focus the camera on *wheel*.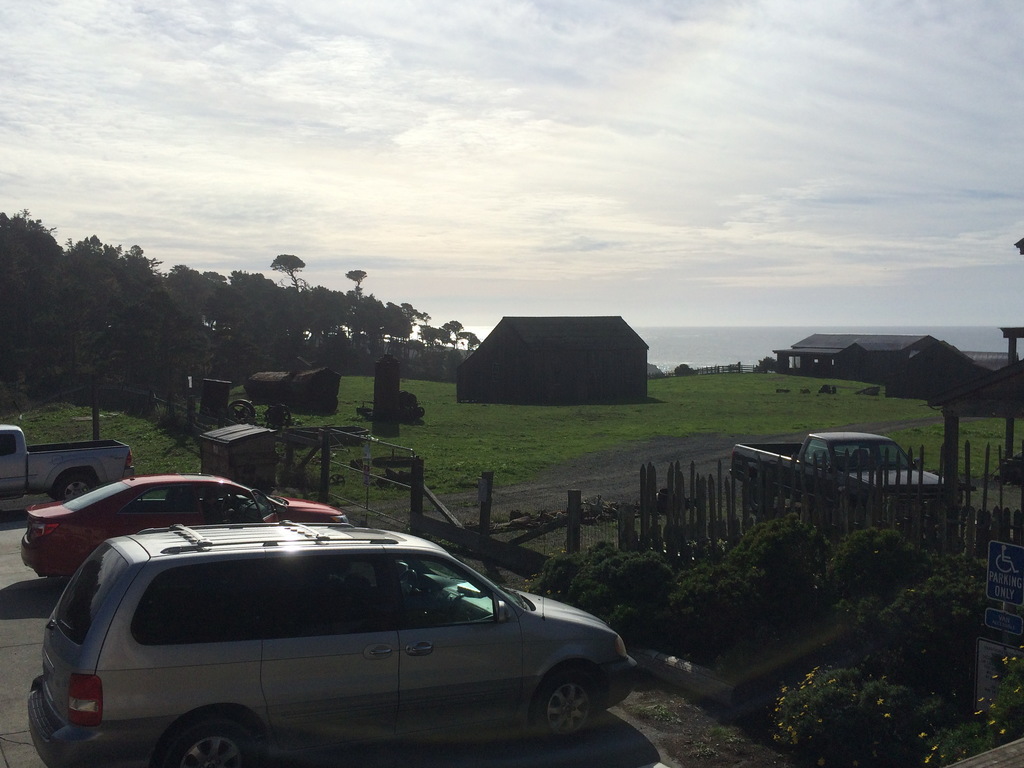
Focus region: rect(532, 662, 606, 748).
